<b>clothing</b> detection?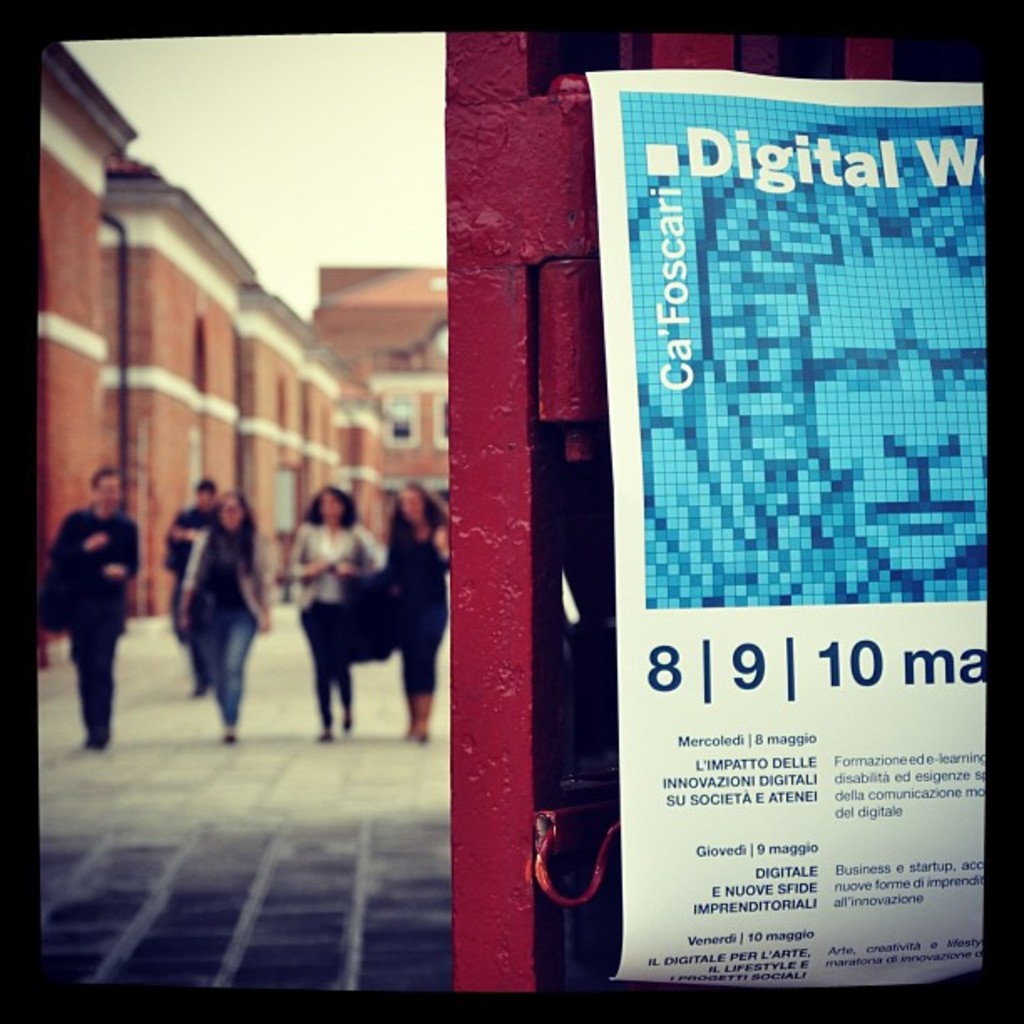
bbox=[166, 502, 209, 634]
